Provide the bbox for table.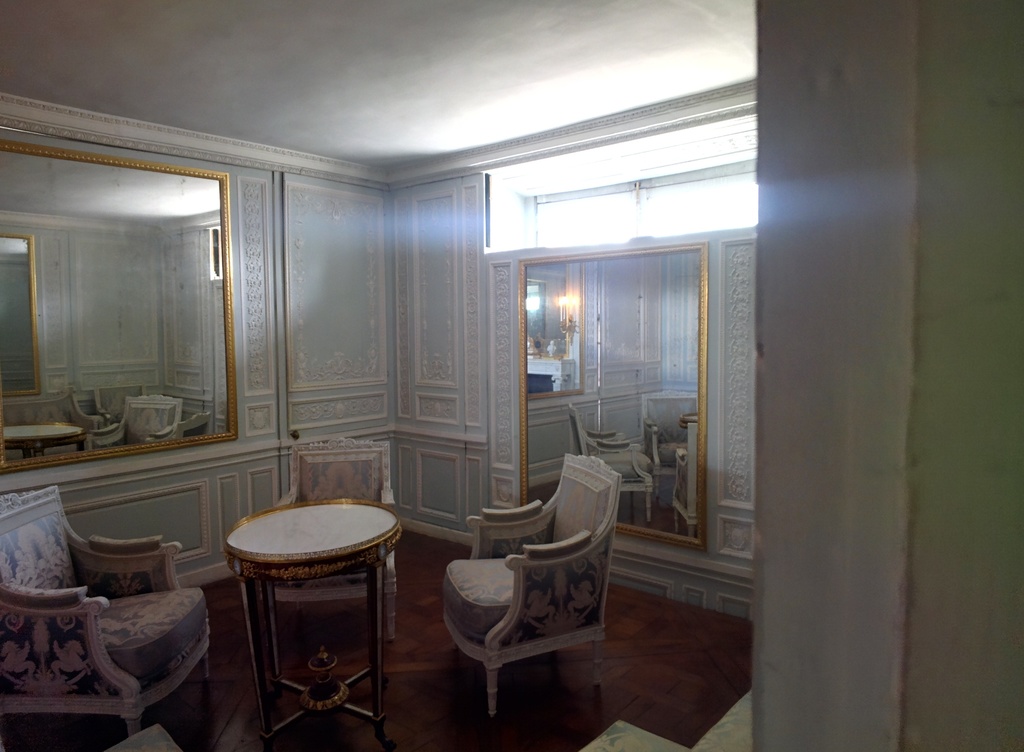
(202,459,410,719).
